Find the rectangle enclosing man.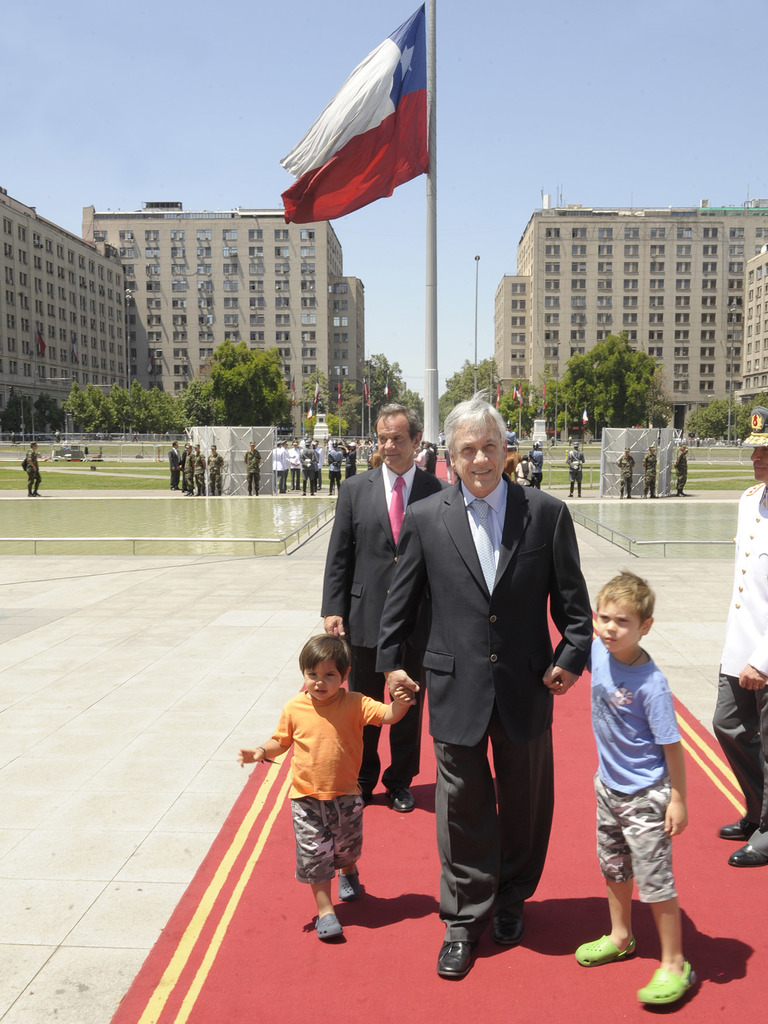
712,407,767,876.
